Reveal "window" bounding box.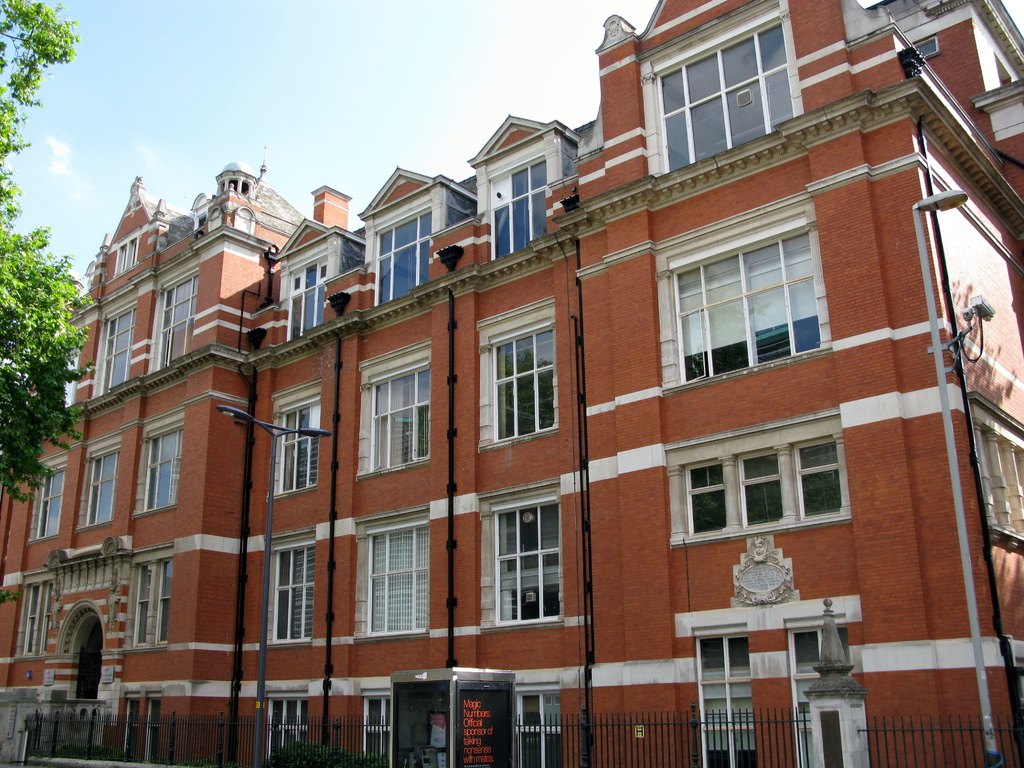
Revealed: 484,490,564,621.
